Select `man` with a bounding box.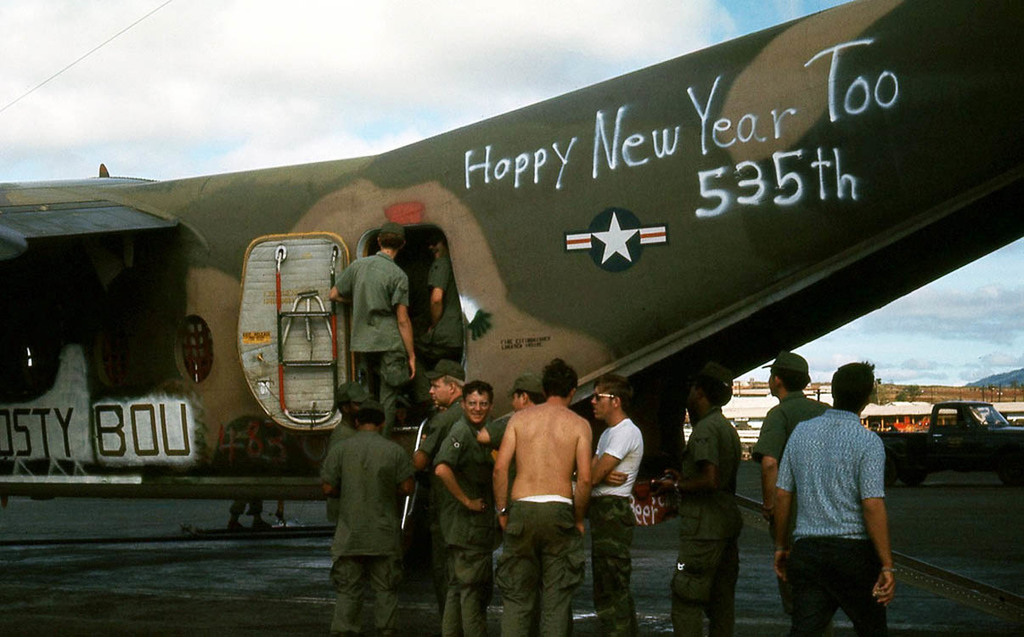
[318,394,416,636].
